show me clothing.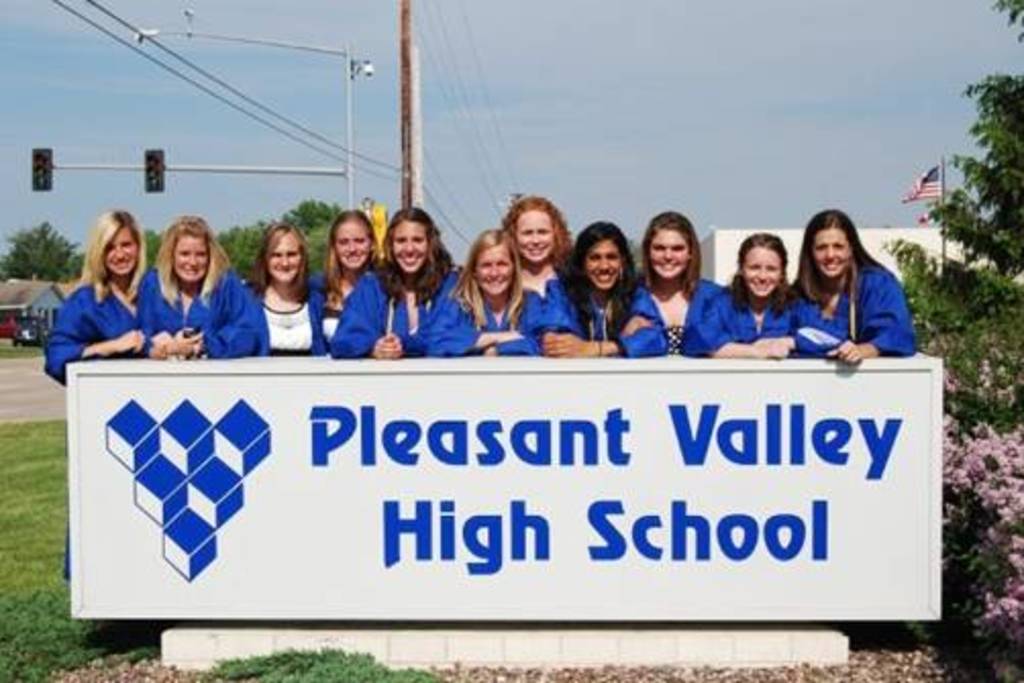
clothing is here: [43, 273, 151, 579].
